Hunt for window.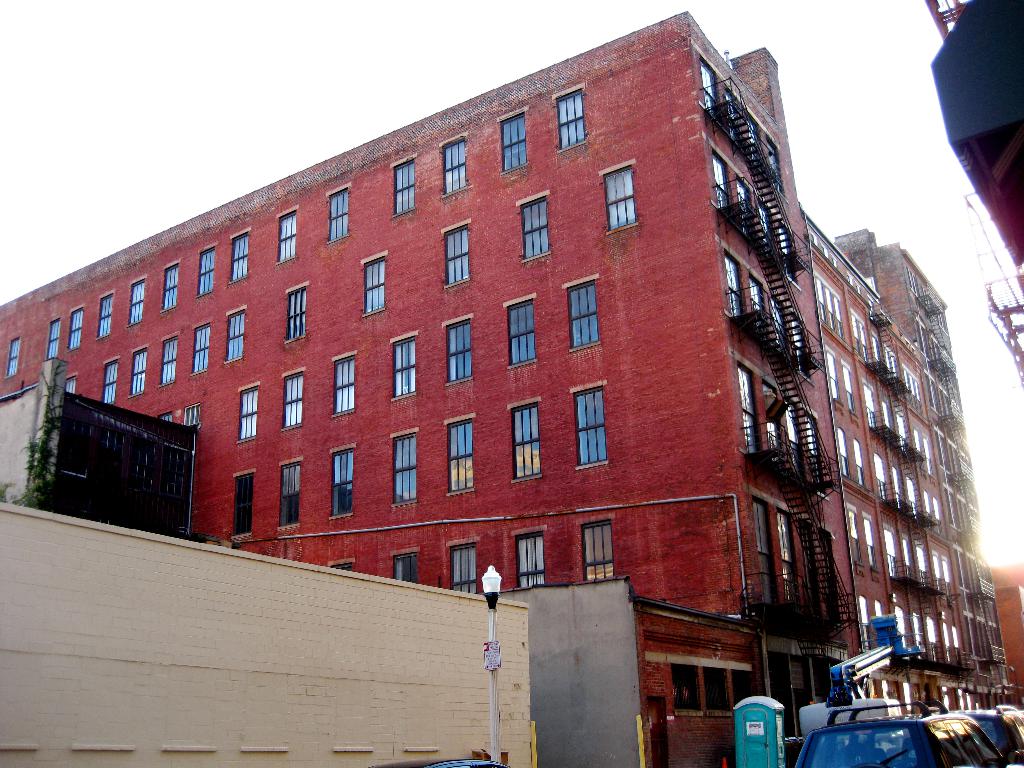
Hunted down at box(453, 546, 479, 596).
